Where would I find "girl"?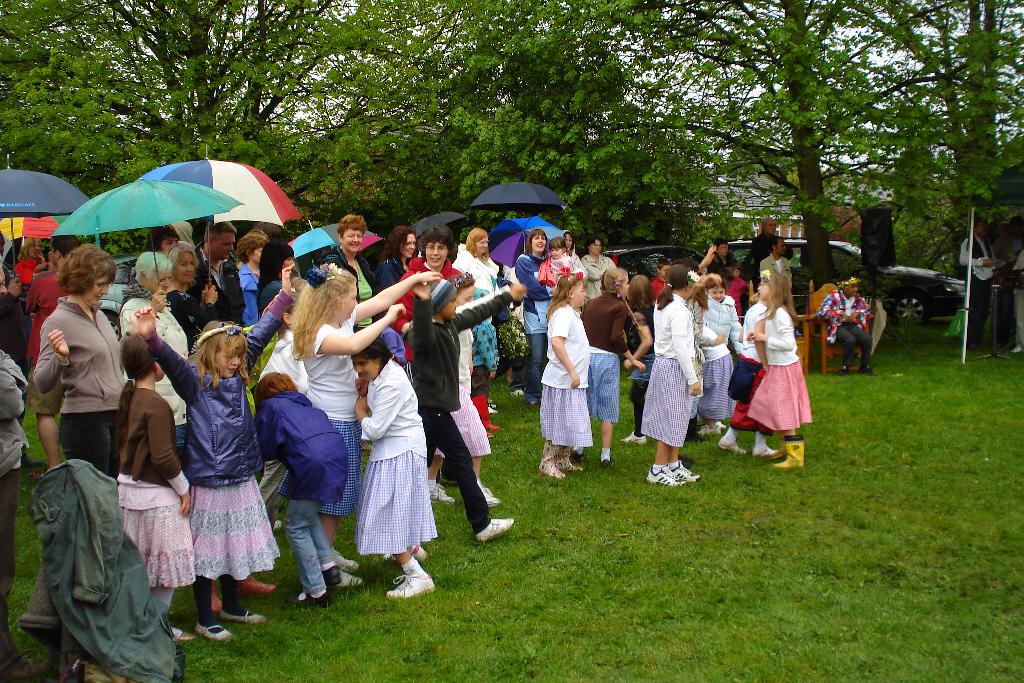
At [left=297, top=266, right=432, bottom=575].
